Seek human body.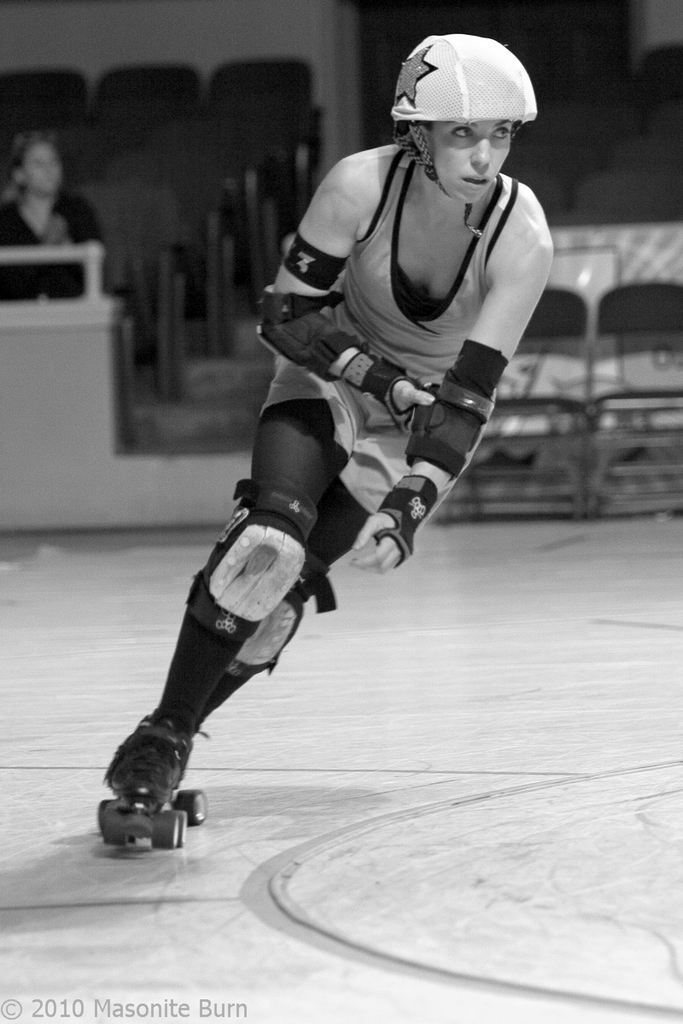
102 0 566 975.
